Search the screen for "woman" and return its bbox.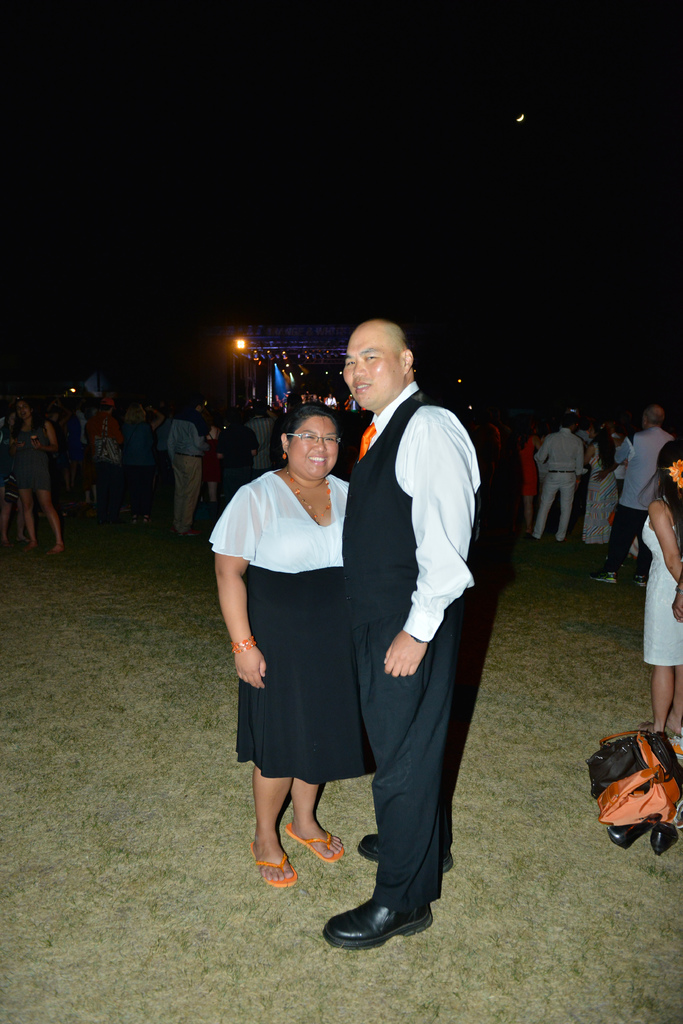
Found: [578,422,629,542].
